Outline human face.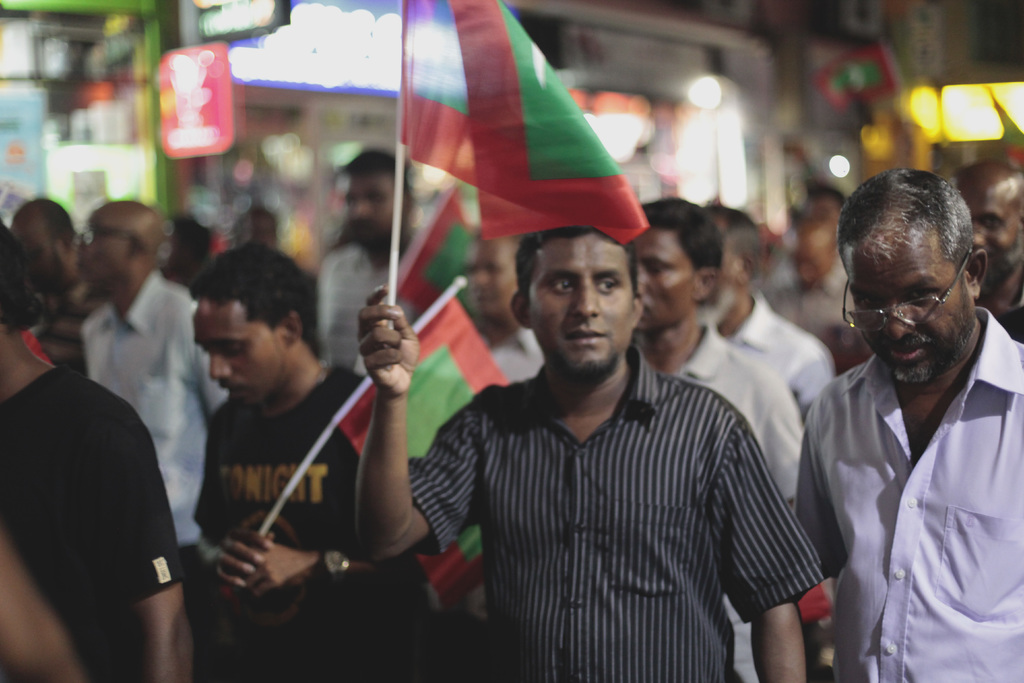
Outline: 343 171 408 248.
